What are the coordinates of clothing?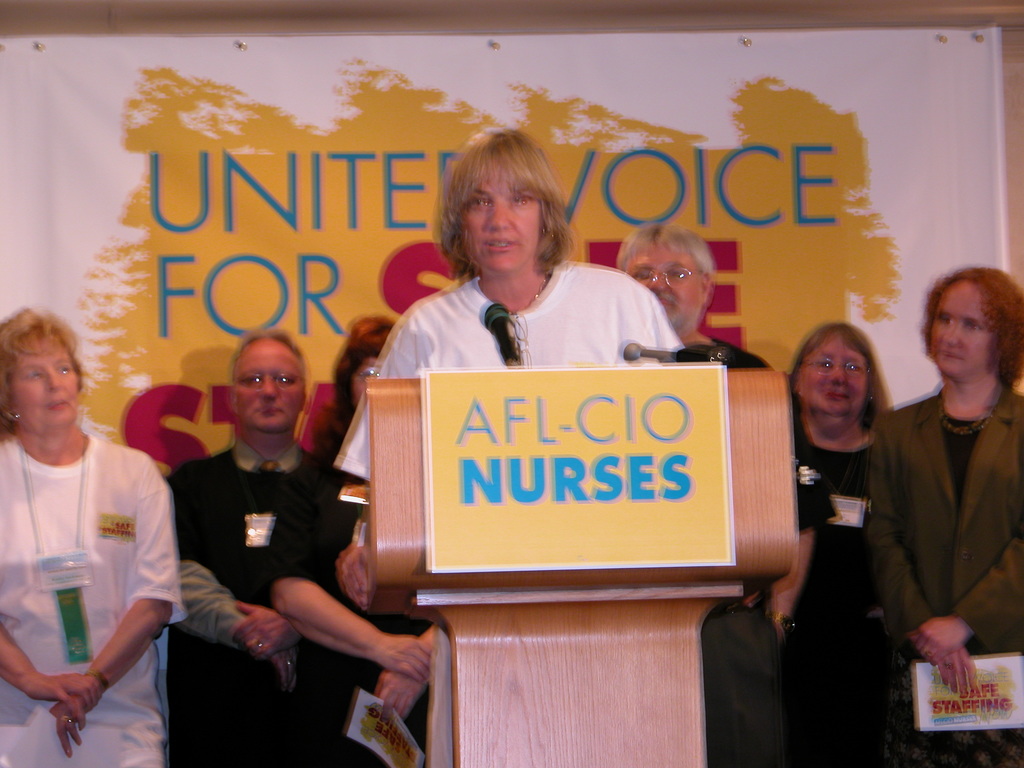
673,333,795,767.
